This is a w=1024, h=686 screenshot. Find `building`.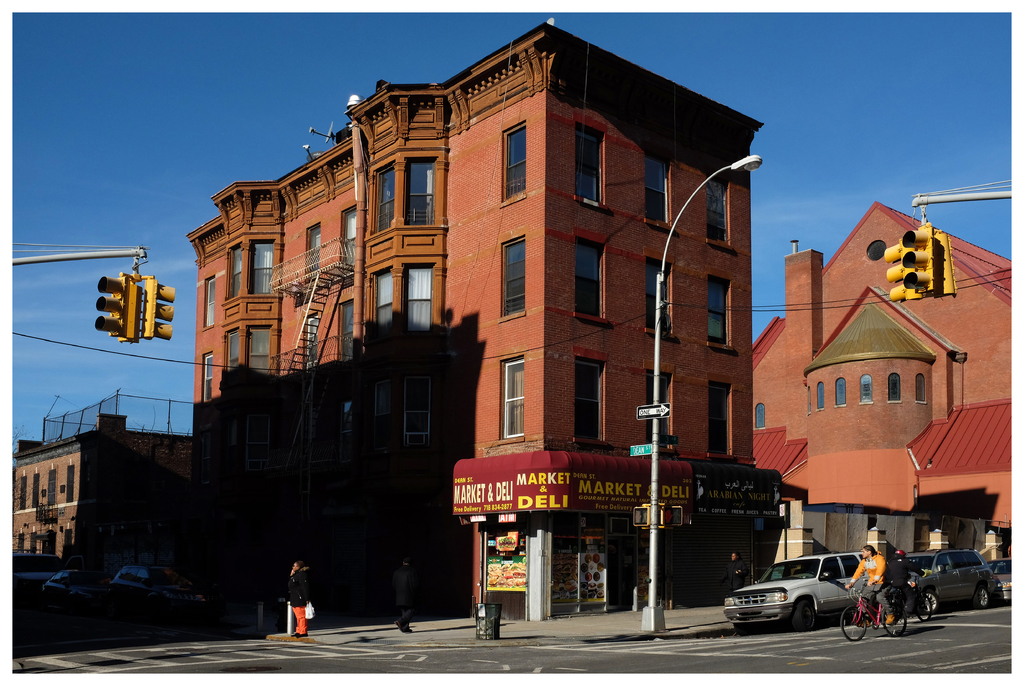
Bounding box: 186/22/765/621.
